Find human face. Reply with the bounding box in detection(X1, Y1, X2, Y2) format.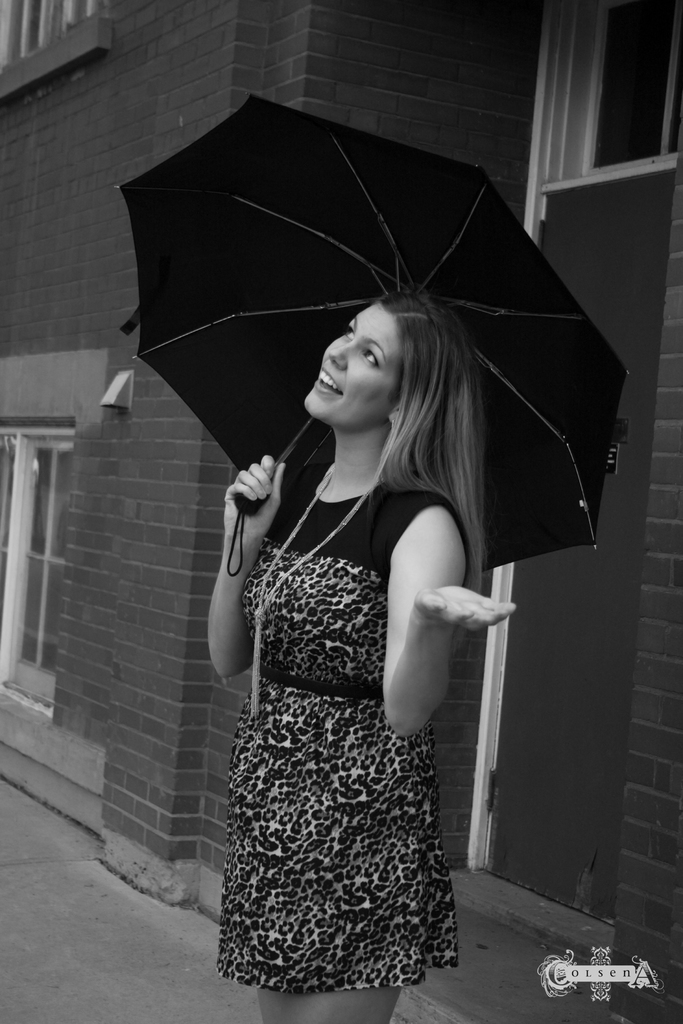
detection(300, 297, 399, 433).
